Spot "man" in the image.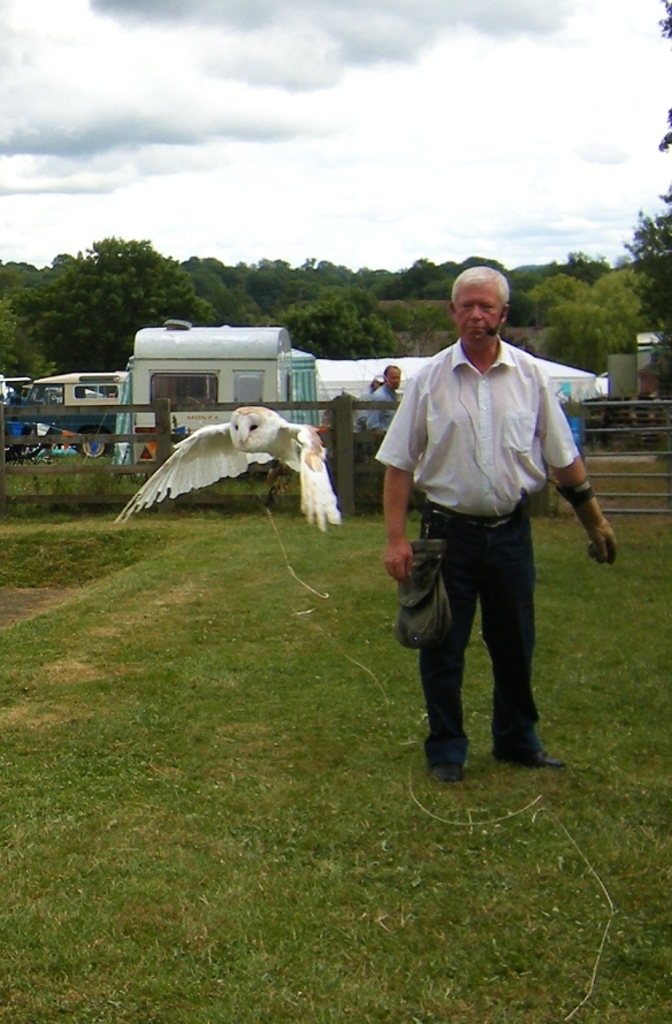
"man" found at [365, 364, 402, 435].
